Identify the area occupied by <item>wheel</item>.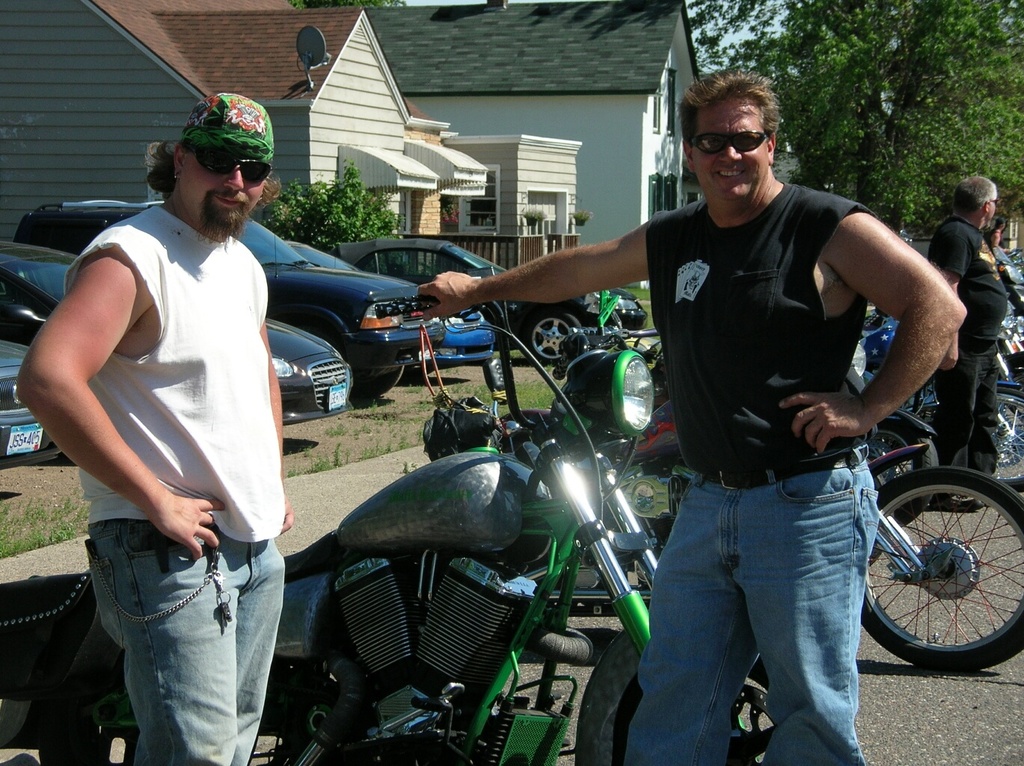
Area: (x1=892, y1=441, x2=933, y2=527).
